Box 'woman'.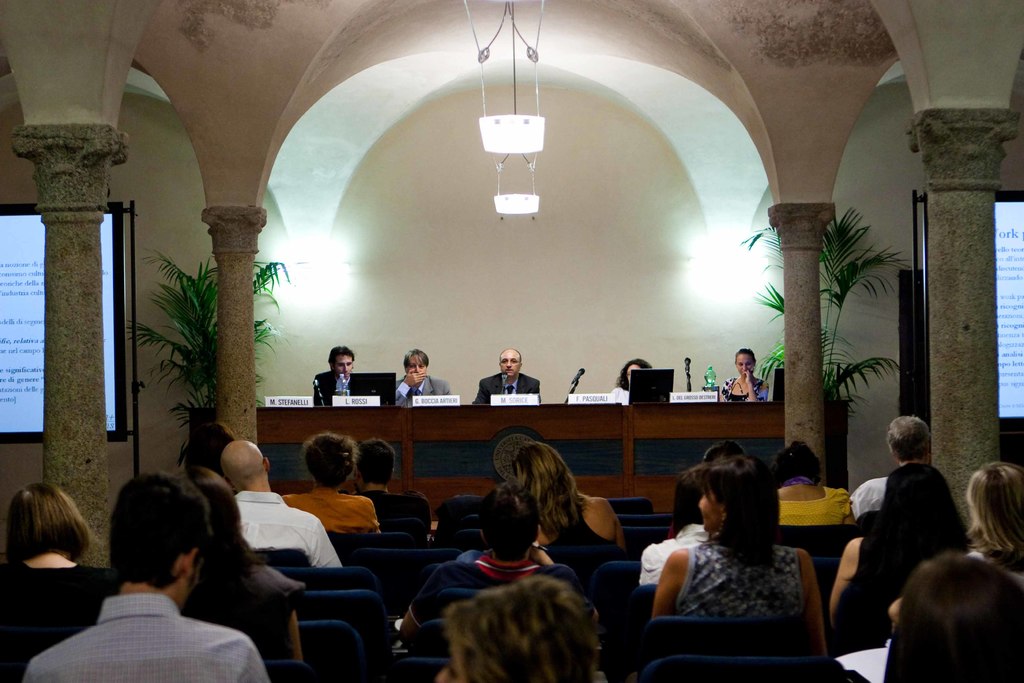
x1=720, y1=348, x2=770, y2=403.
